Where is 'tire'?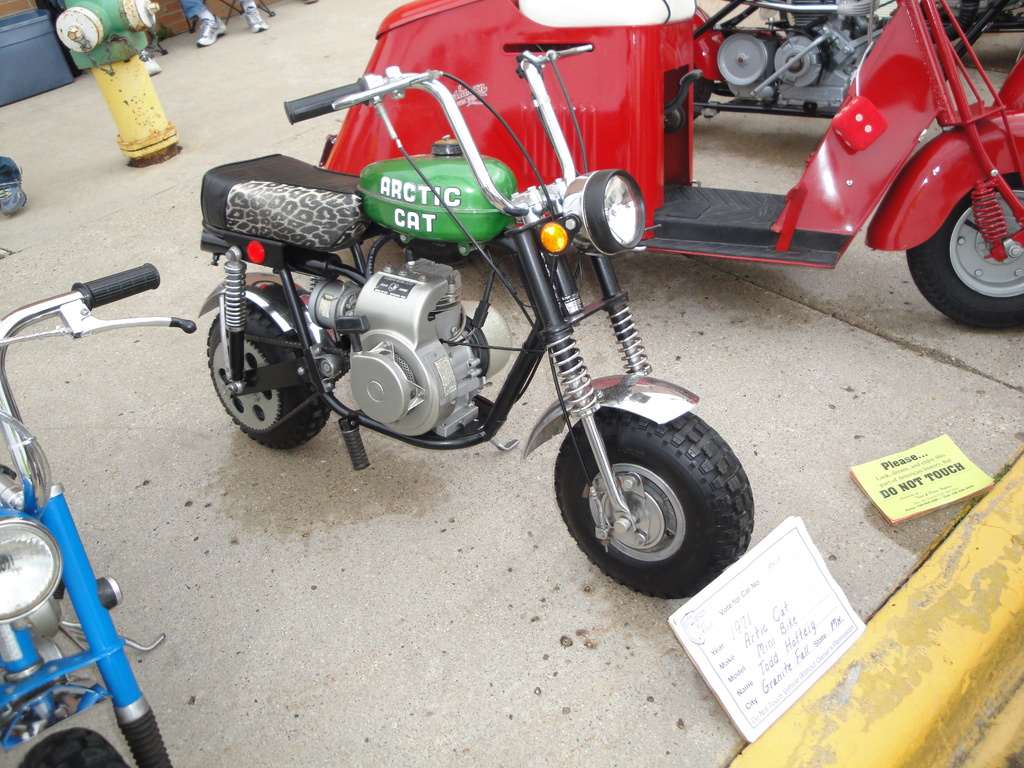
<box>17,726,128,767</box>.
